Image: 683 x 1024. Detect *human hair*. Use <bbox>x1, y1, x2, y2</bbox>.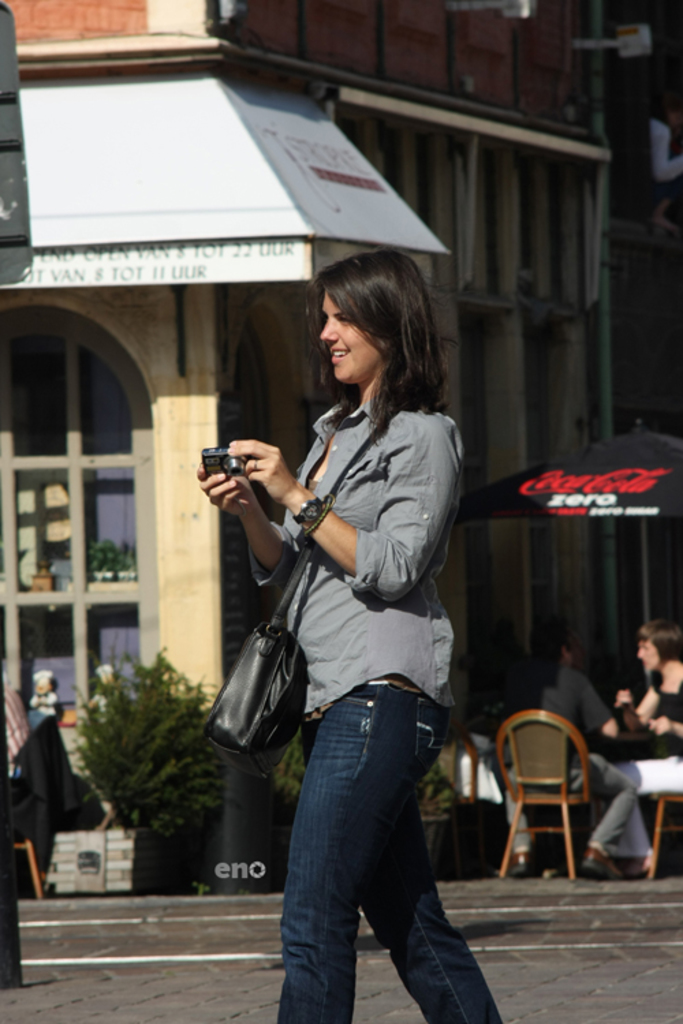
<bbox>531, 618, 571, 668</bbox>.
